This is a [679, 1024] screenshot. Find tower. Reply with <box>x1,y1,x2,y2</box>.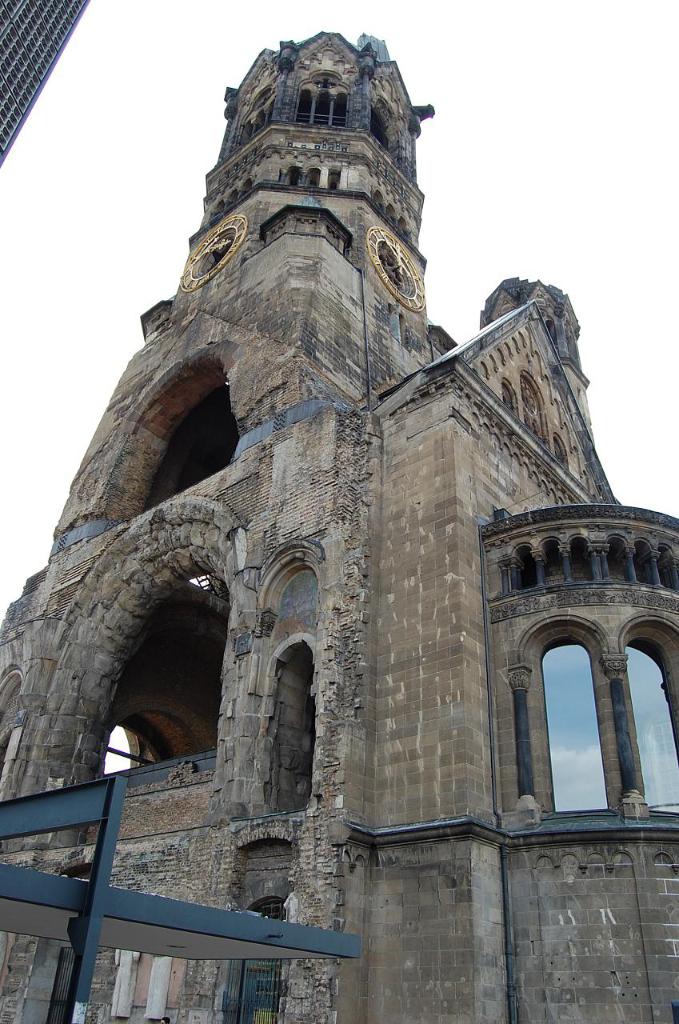
<box>46,17,641,901</box>.
